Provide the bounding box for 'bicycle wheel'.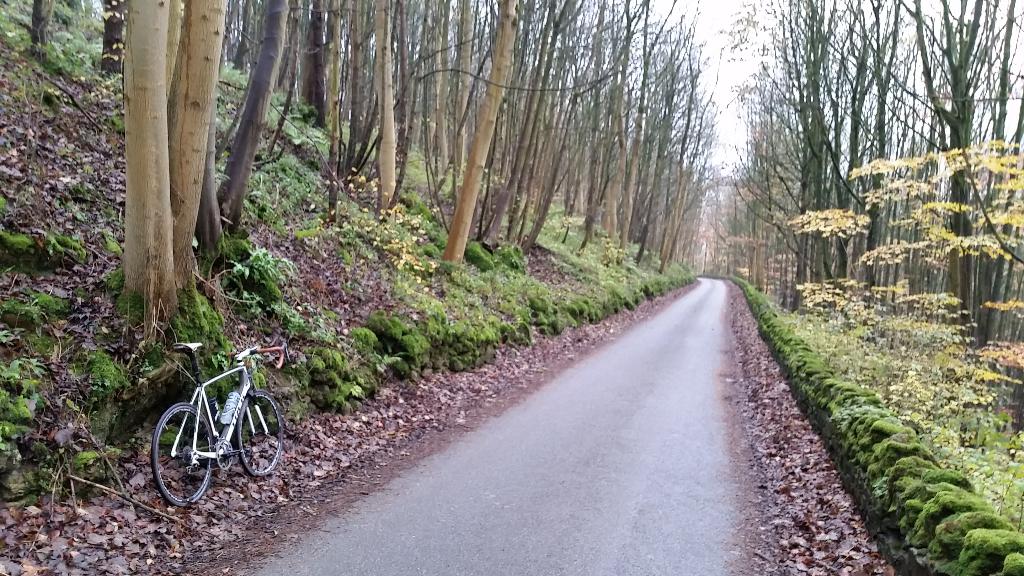
detection(154, 396, 218, 500).
